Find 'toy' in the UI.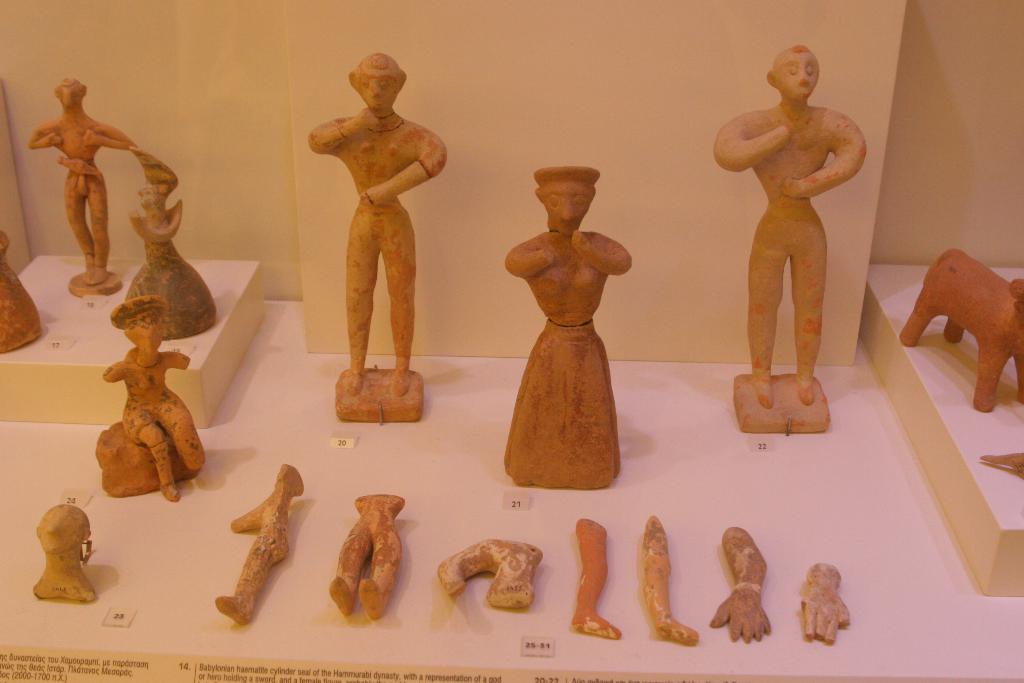
UI element at box=[330, 495, 404, 620].
